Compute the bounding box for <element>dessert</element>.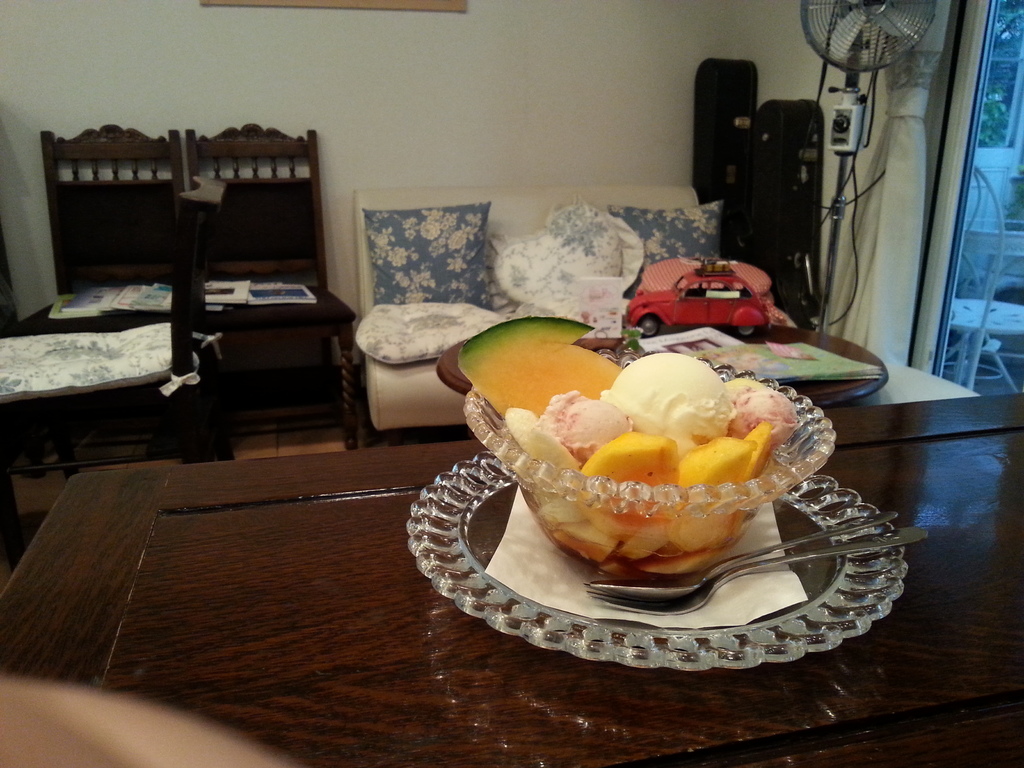
crop(541, 390, 626, 461).
